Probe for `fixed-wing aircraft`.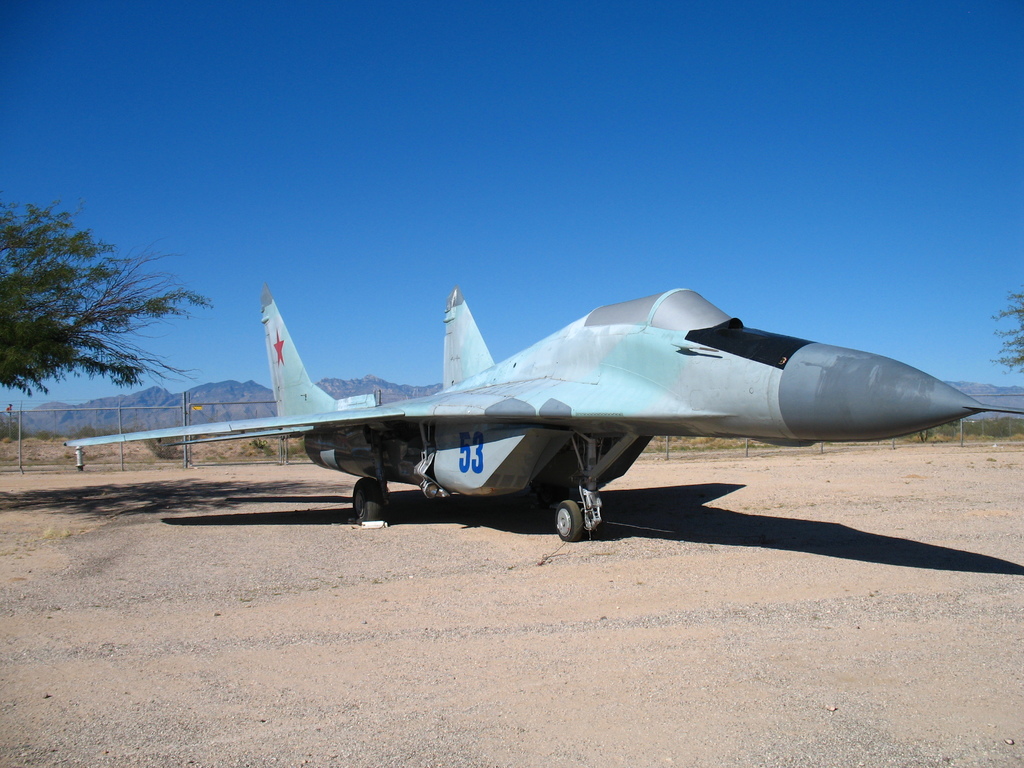
Probe result: BBox(59, 284, 1023, 547).
